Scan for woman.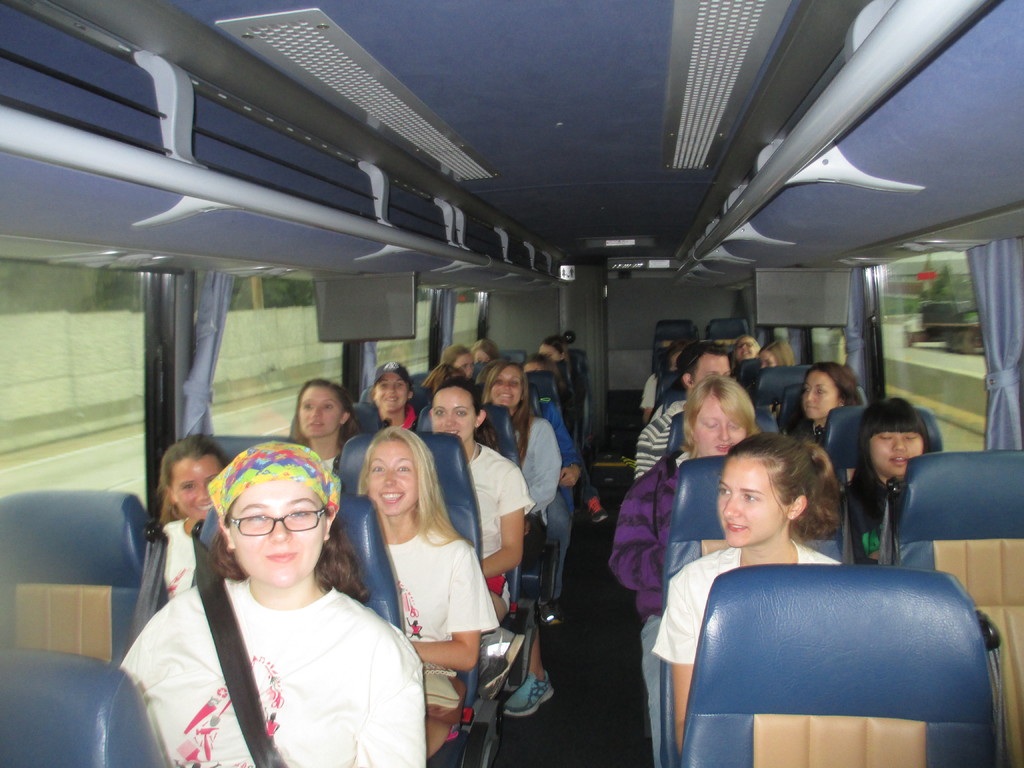
Scan result: box=[440, 346, 472, 378].
